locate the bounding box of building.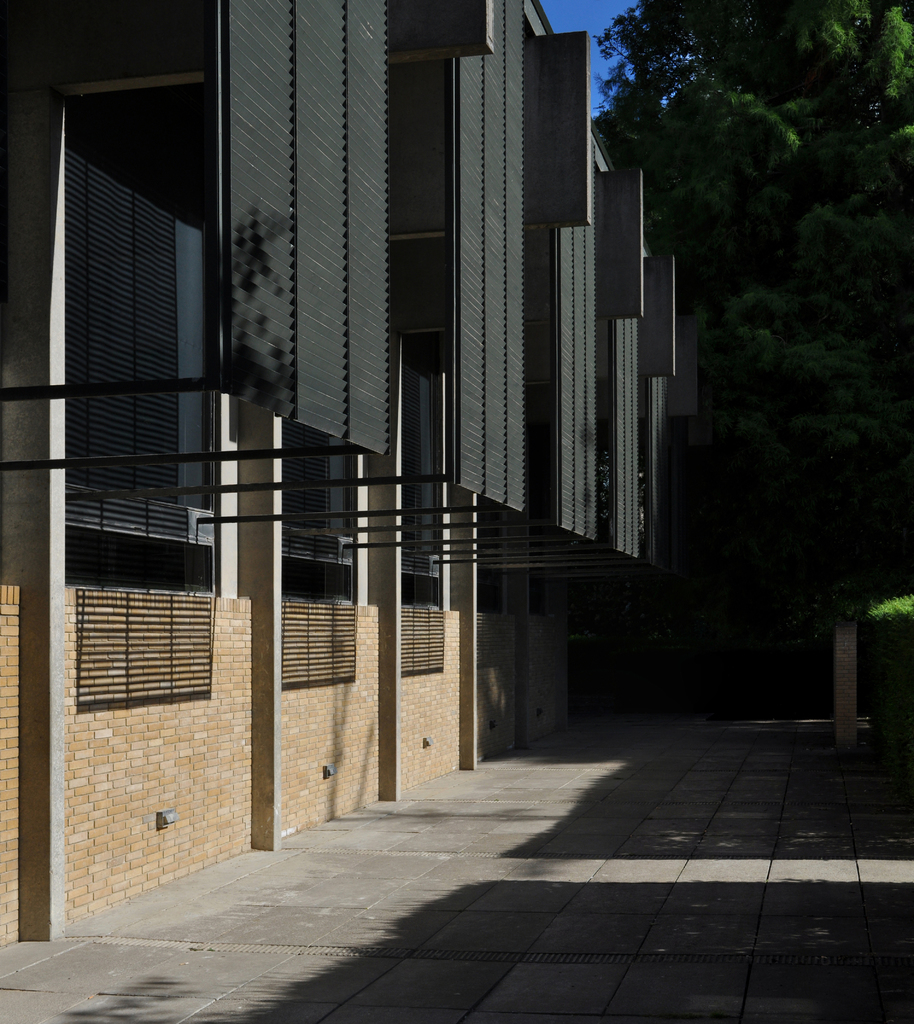
Bounding box: BBox(0, 0, 699, 939).
